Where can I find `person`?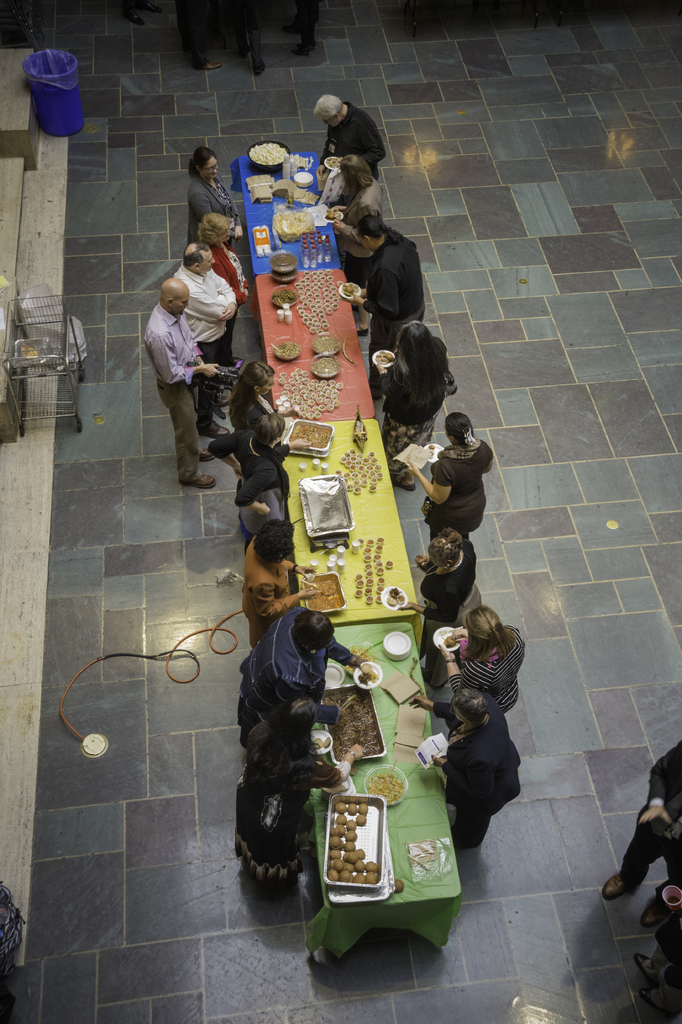
You can find it at {"left": 310, "top": 92, "right": 389, "bottom": 173}.
